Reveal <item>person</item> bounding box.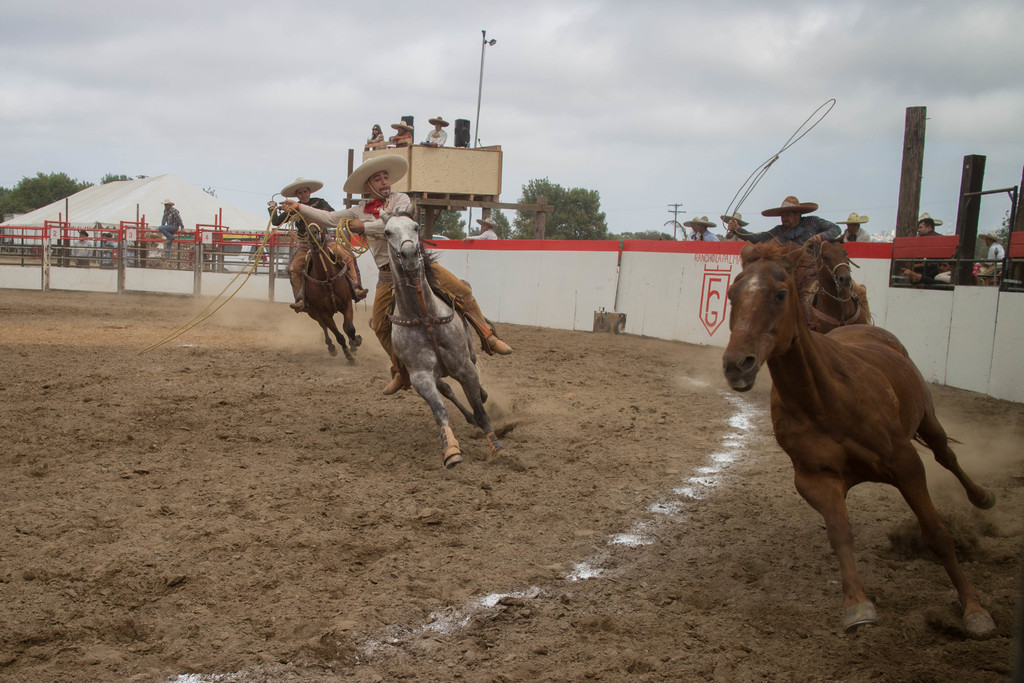
Revealed: (723,211,749,238).
